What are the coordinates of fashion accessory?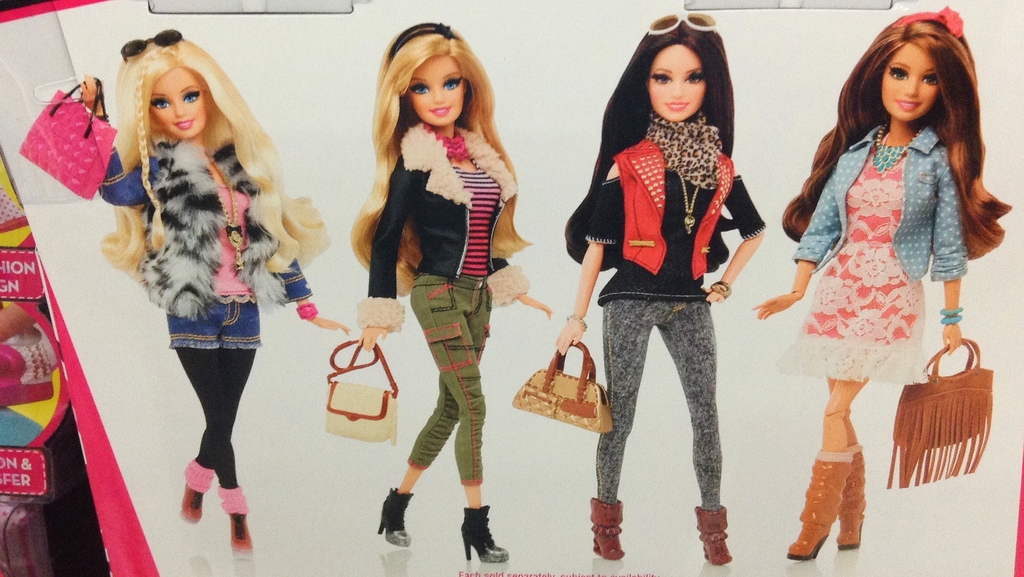
[205,155,244,270].
